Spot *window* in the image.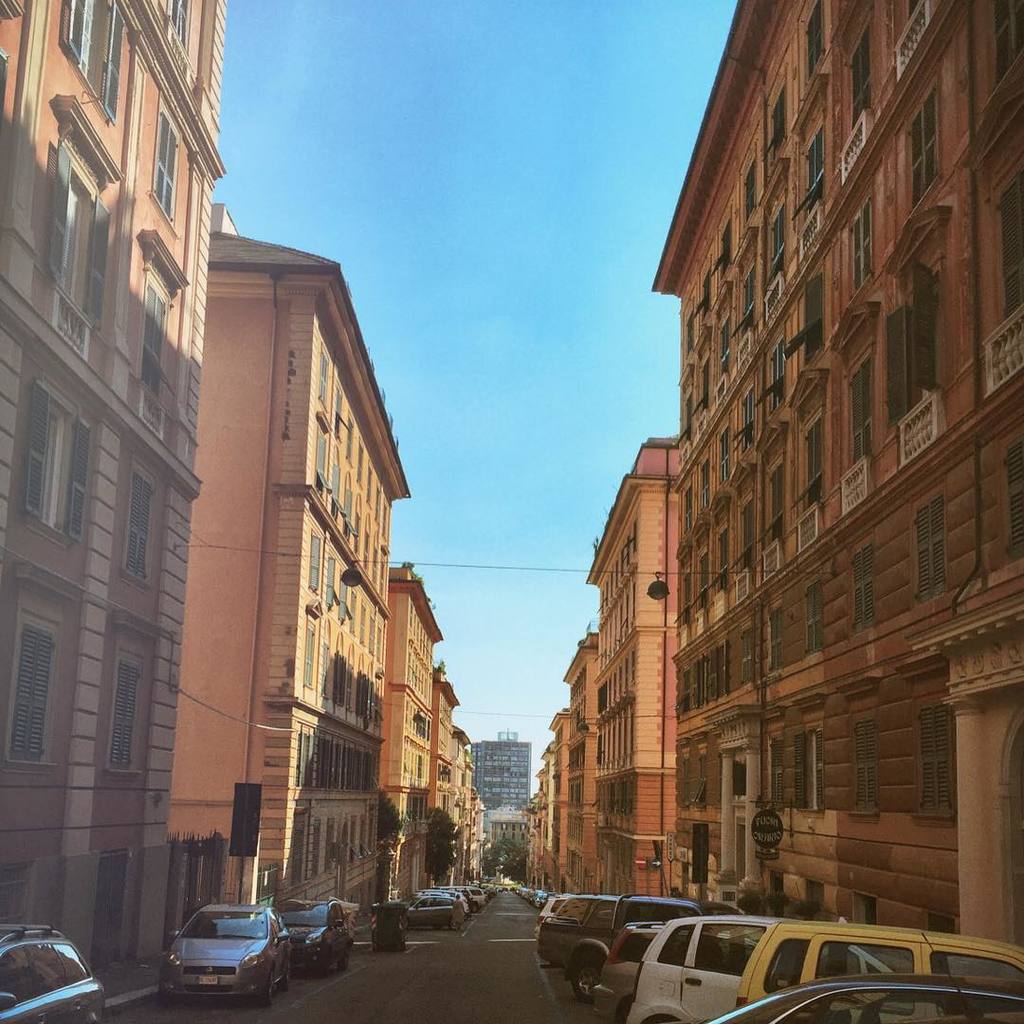
*window* found at BBox(139, 269, 170, 398).
